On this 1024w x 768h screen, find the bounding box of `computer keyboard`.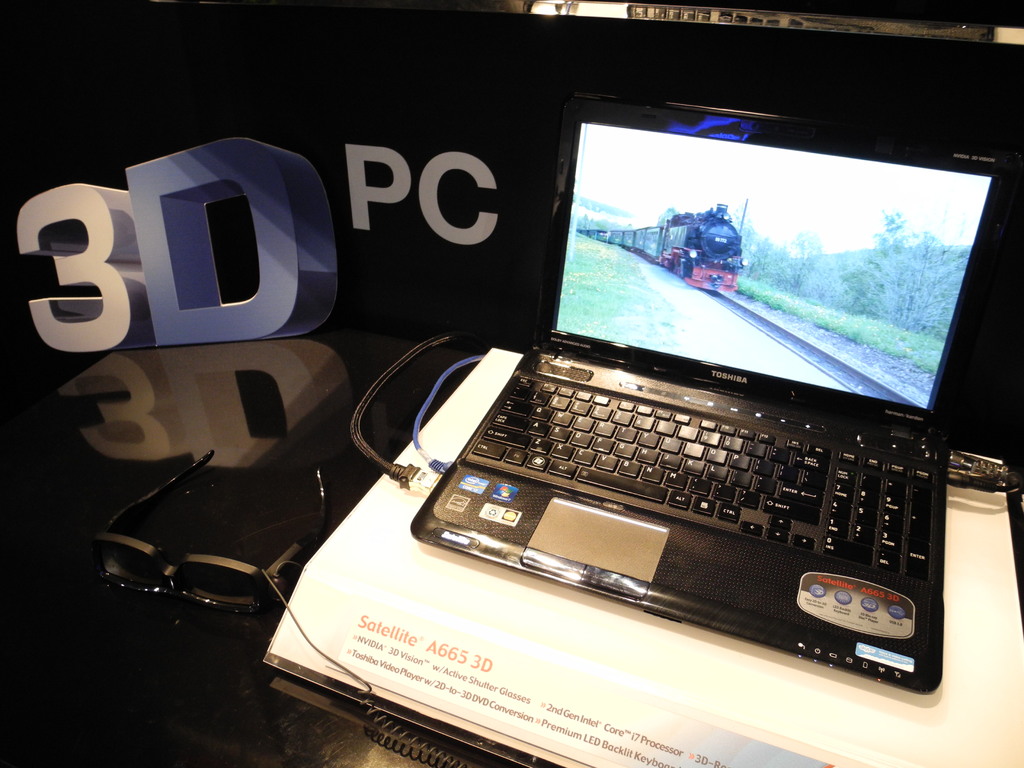
Bounding box: x1=469, y1=369, x2=936, y2=583.
